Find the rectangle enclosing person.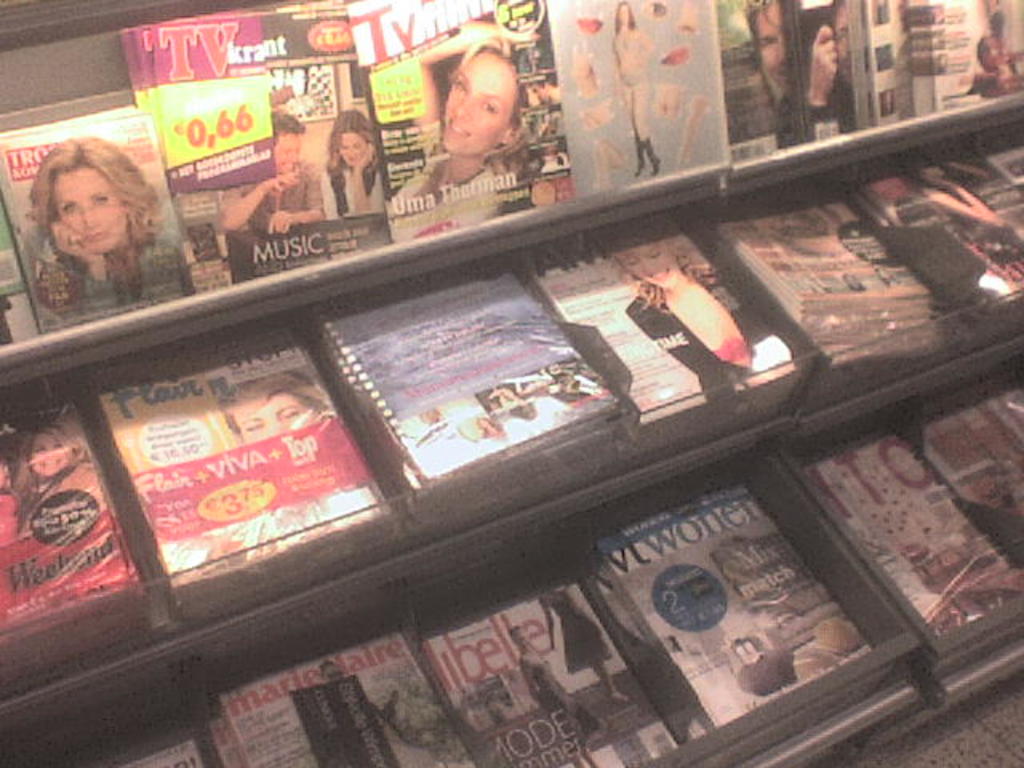
Rect(22, 141, 158, 301).
